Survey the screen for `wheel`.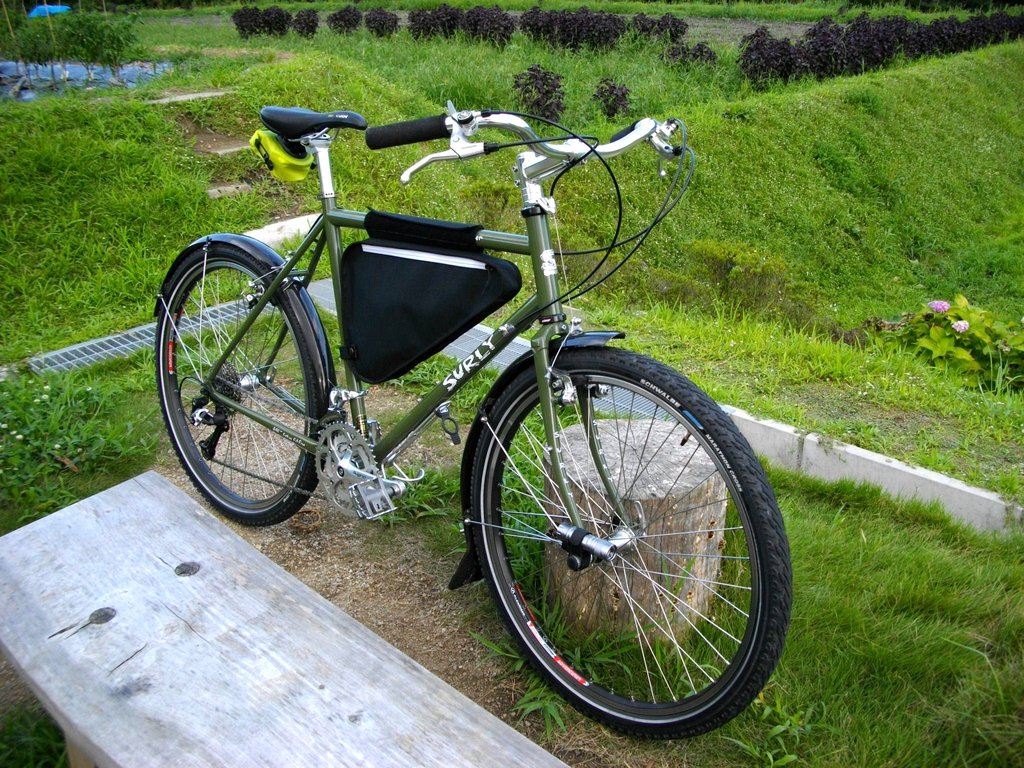
Survey found: 473,345,797,743.
